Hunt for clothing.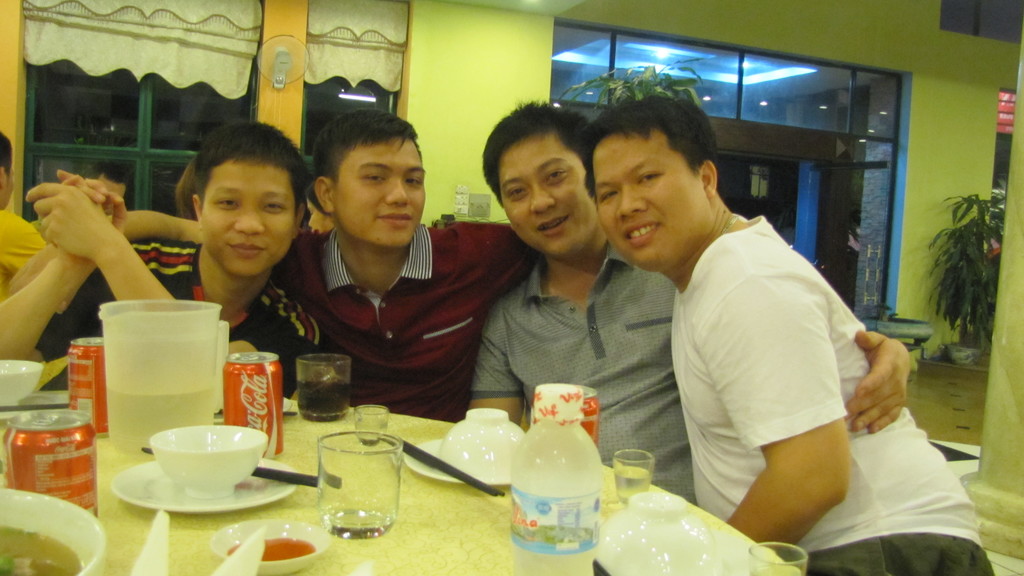
Hunted down at (left=285, top=220, right=538, bottom=424).
